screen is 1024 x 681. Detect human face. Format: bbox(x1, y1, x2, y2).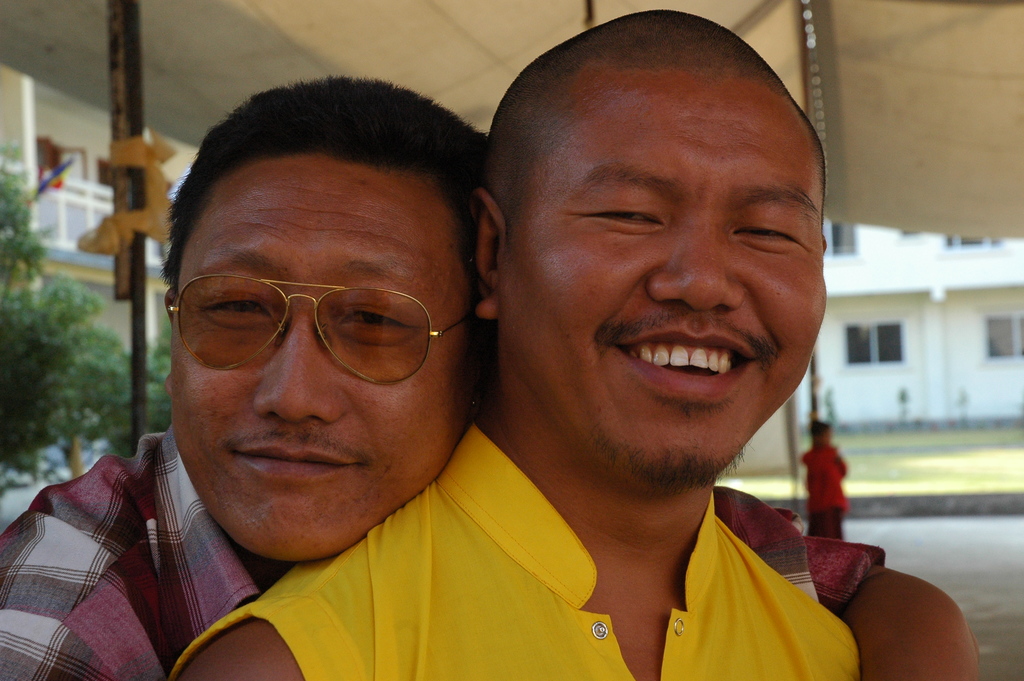
bbox(161, 156, 484, 564).
